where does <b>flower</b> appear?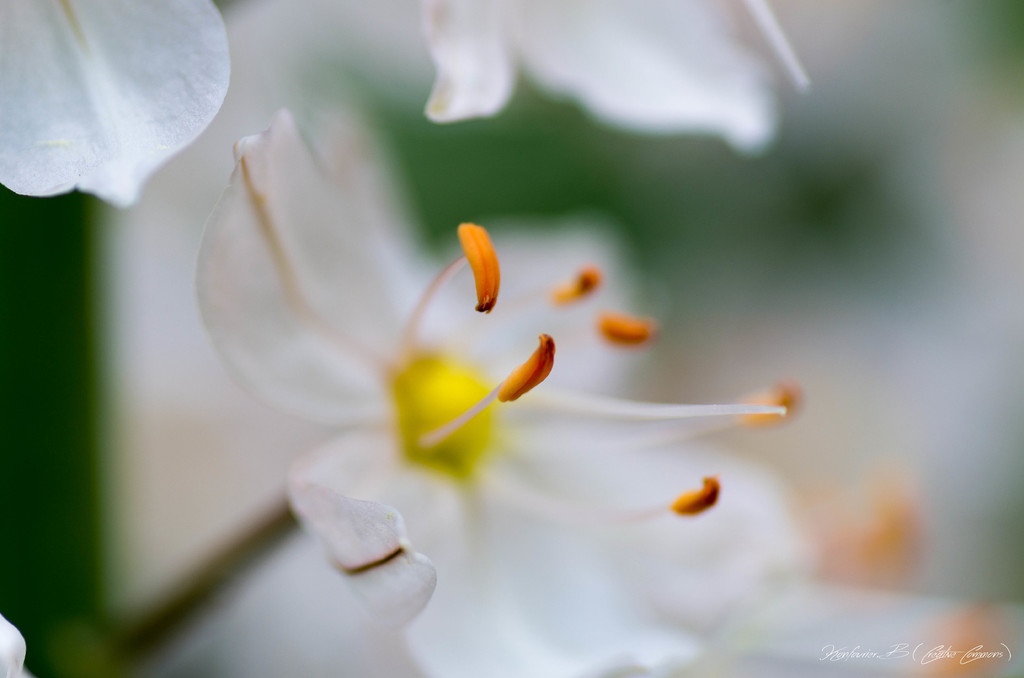
Appears at 422,0,826,151.
